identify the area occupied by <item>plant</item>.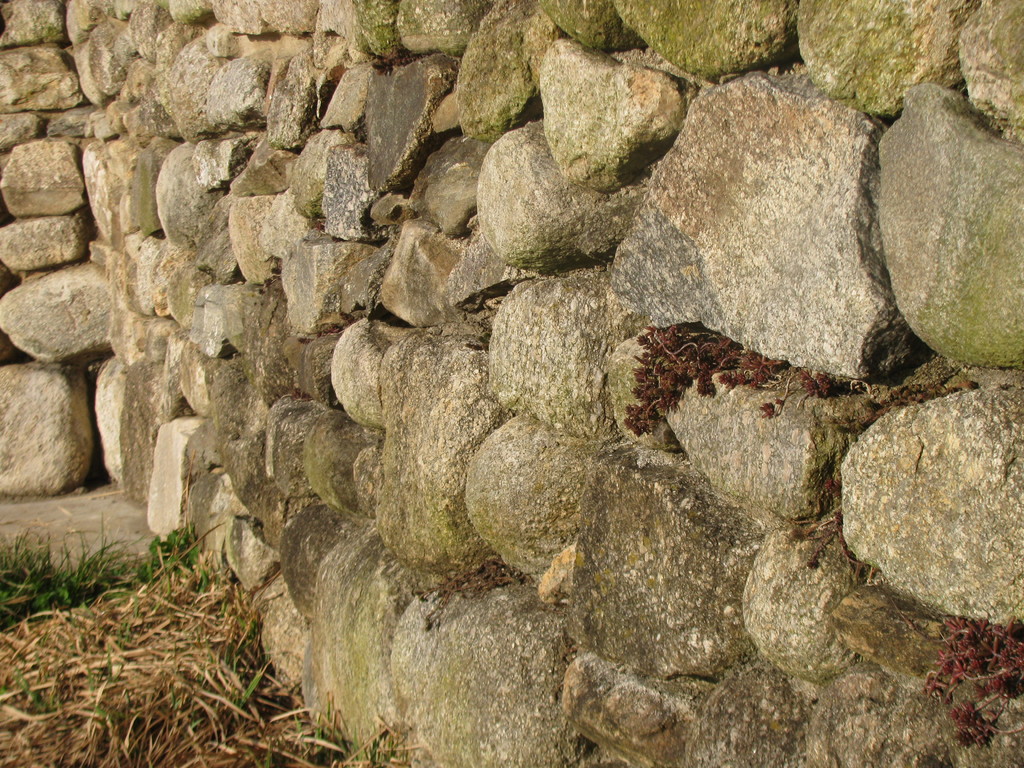
Area: box=[618, 312, 899, 443].
